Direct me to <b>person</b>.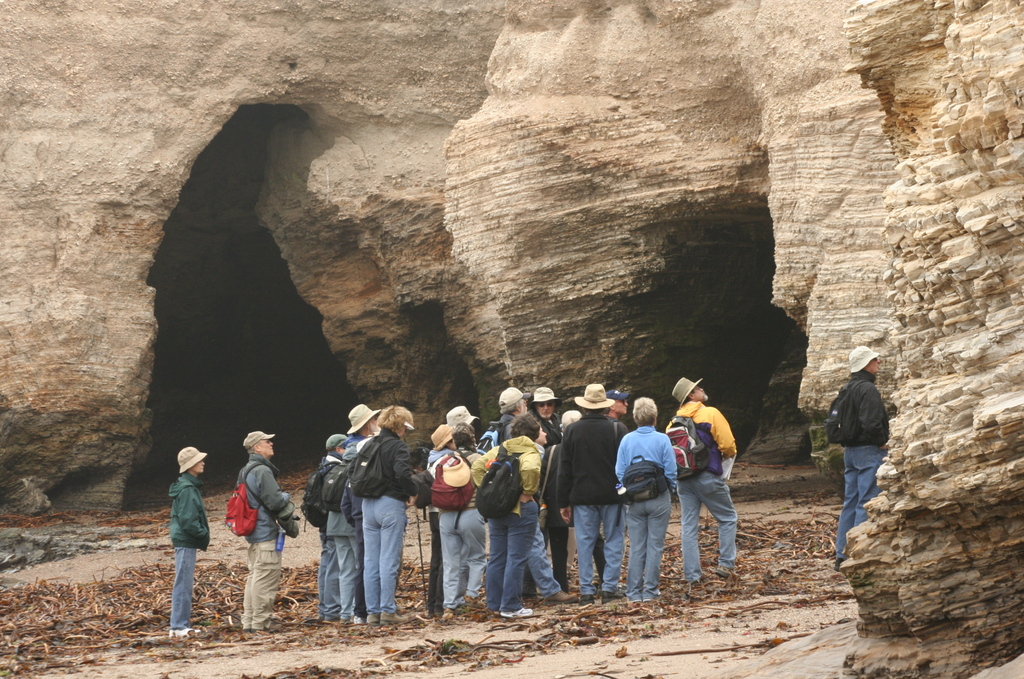
Direction: bbox=(827, 343, 891, 571).
